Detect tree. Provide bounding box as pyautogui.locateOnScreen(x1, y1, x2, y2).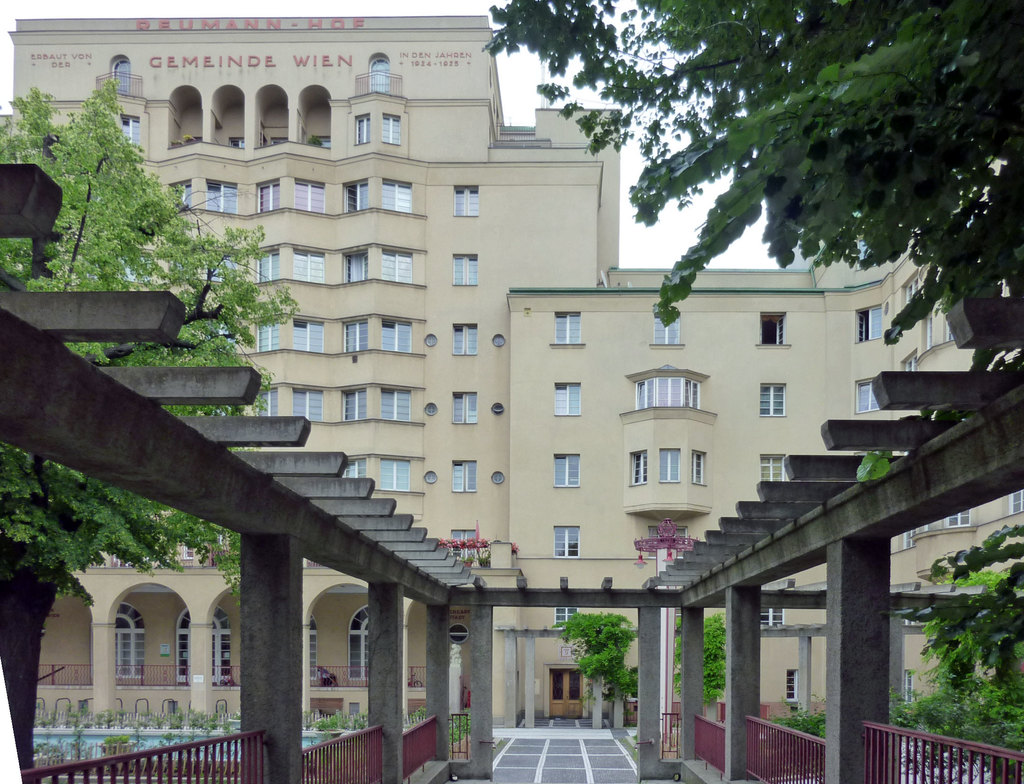
pyautogui.locateOnScreen(506, 25, 993, 321).
